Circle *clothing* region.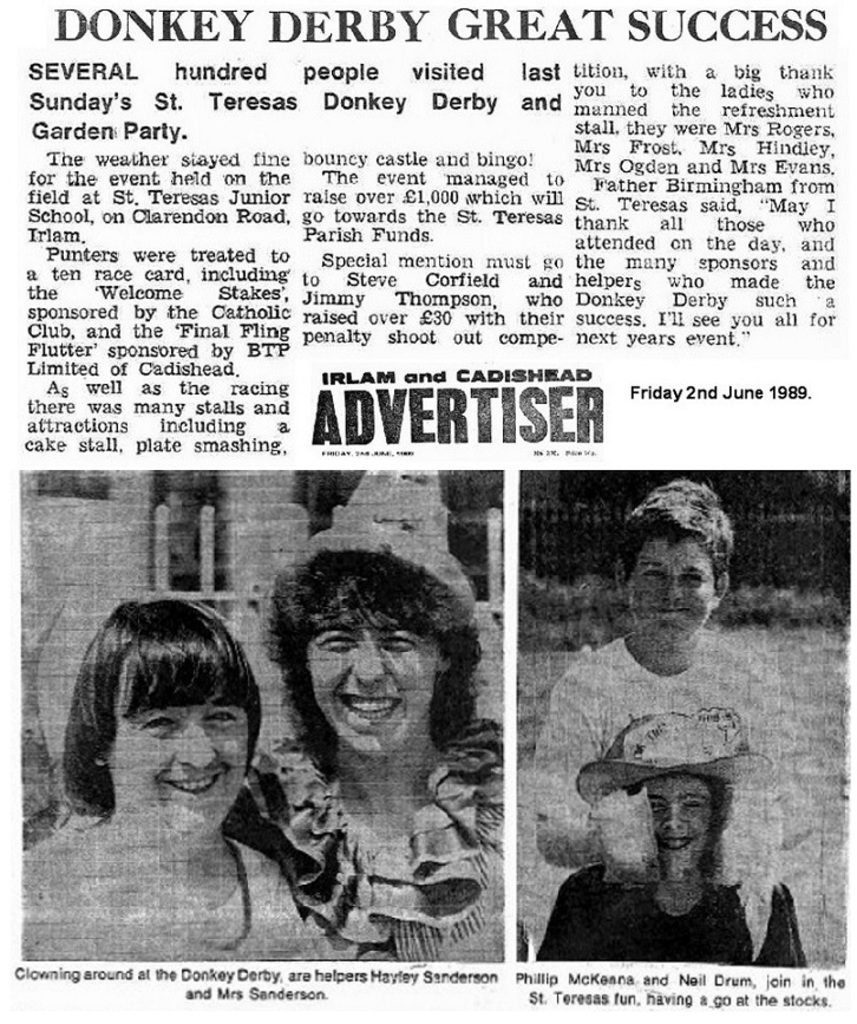
Region: x1=229, y1=703, x2=503, y2=964.
